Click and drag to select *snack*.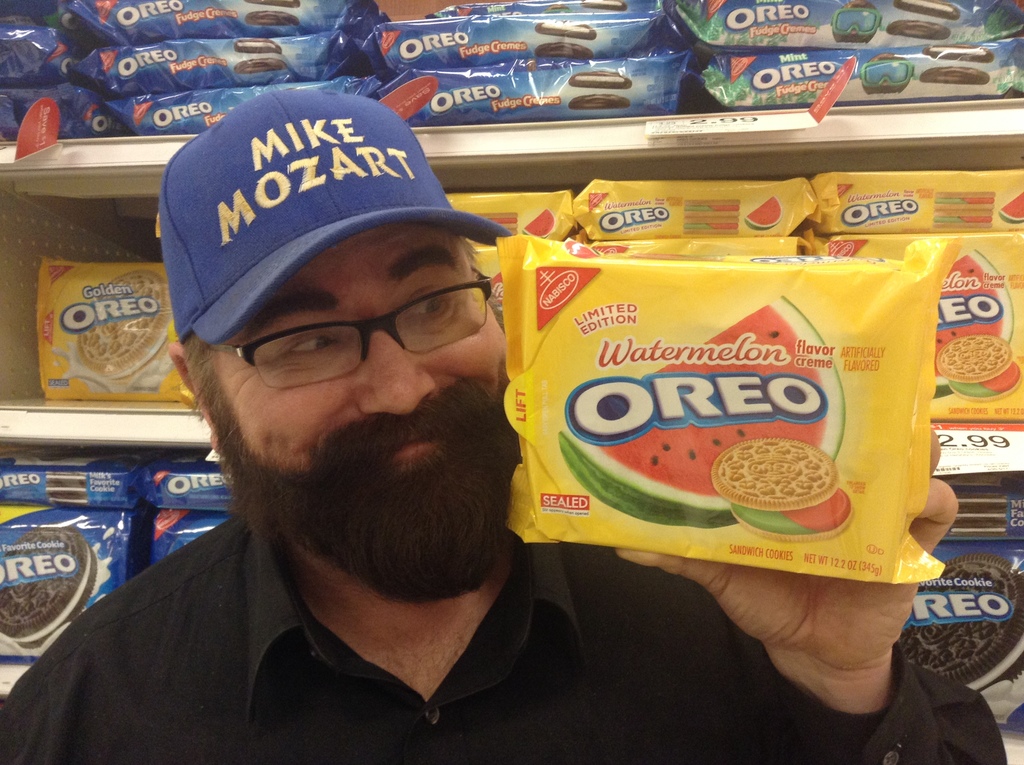
Selection: {"x1": 75, "y1": 264, "x2": 173, "y2": 373}.
